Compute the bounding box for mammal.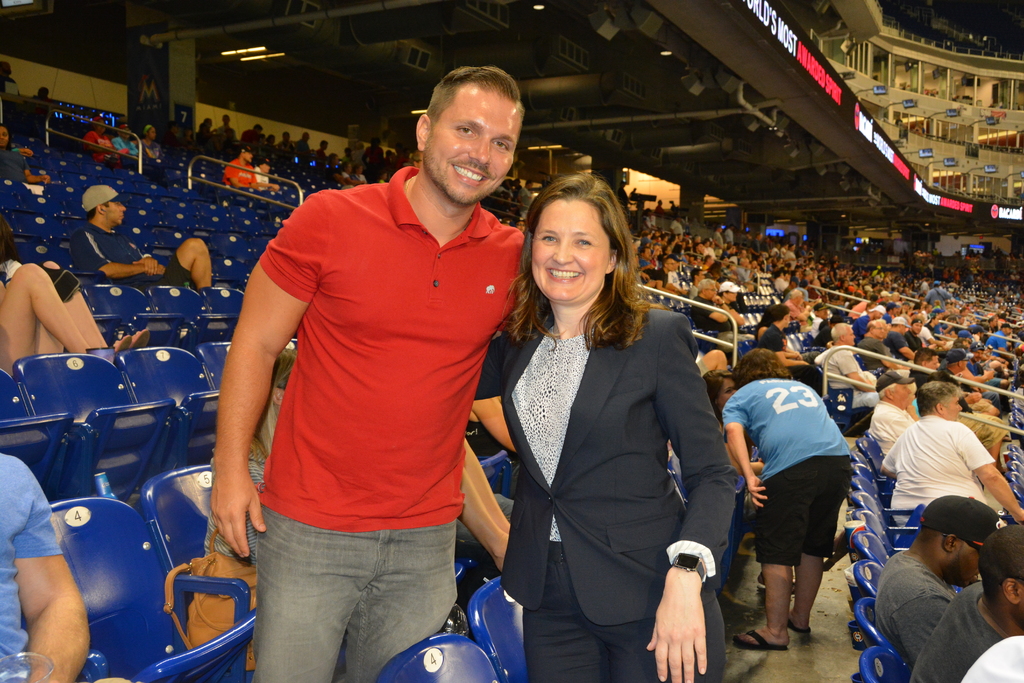
rect(375, 169, 391, 185).
